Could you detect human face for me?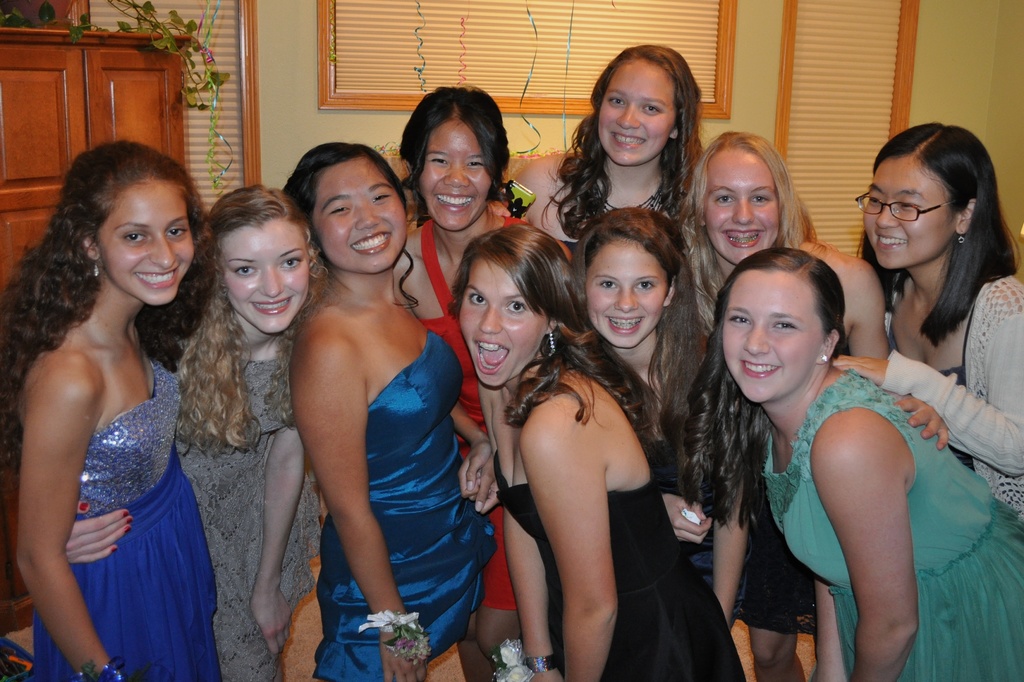
Detection result: (580, 240, 664, 356).
